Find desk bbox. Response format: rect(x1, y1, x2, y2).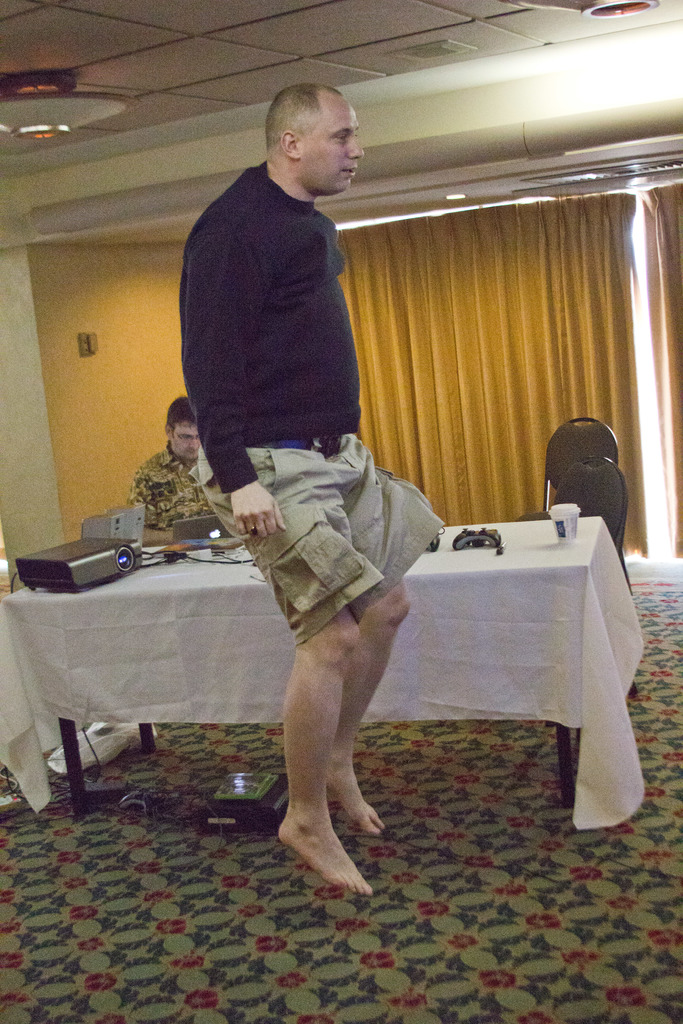
rect(4, 517, 602, 804).
